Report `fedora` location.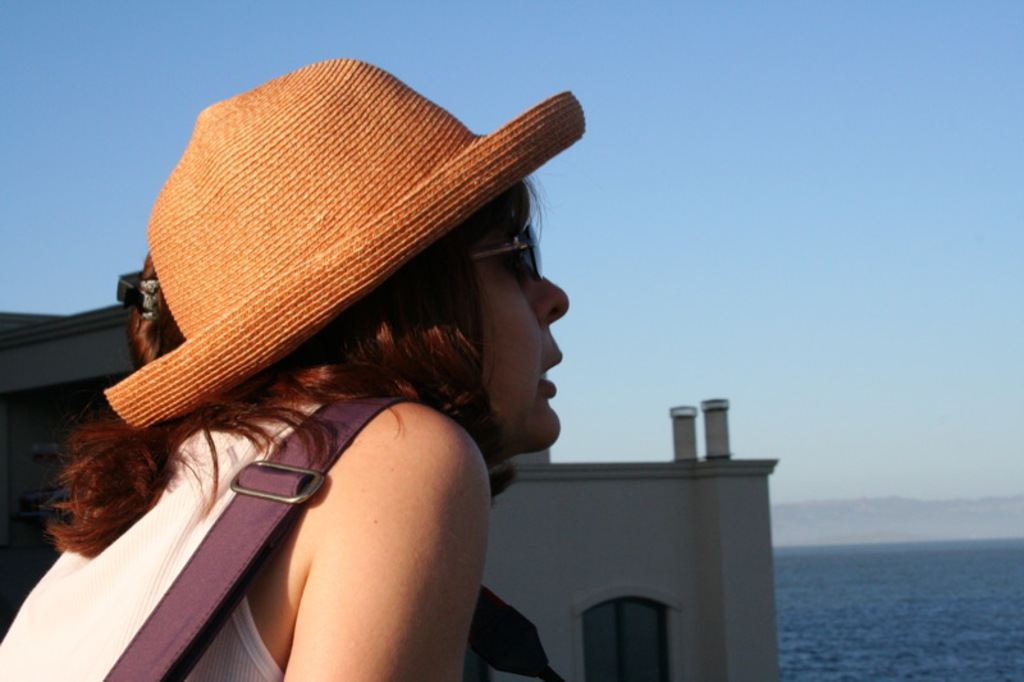
Report: [left=100, top=50, right=584, bottom=429].
